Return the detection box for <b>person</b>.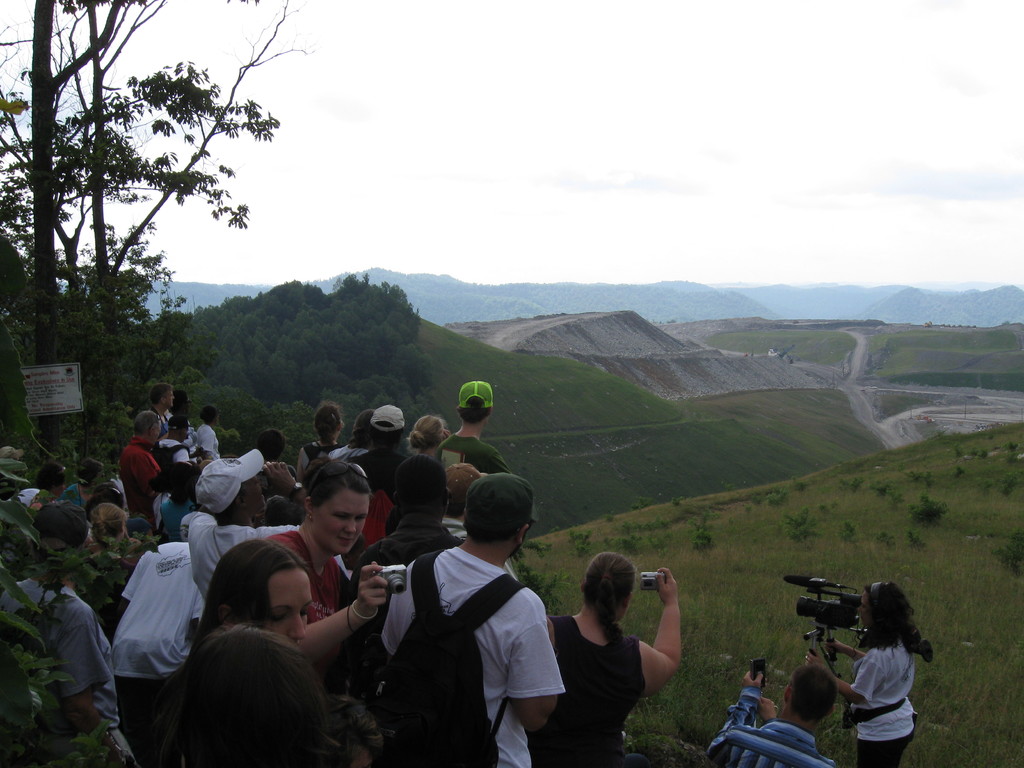
(3, 495, 126, 767).
